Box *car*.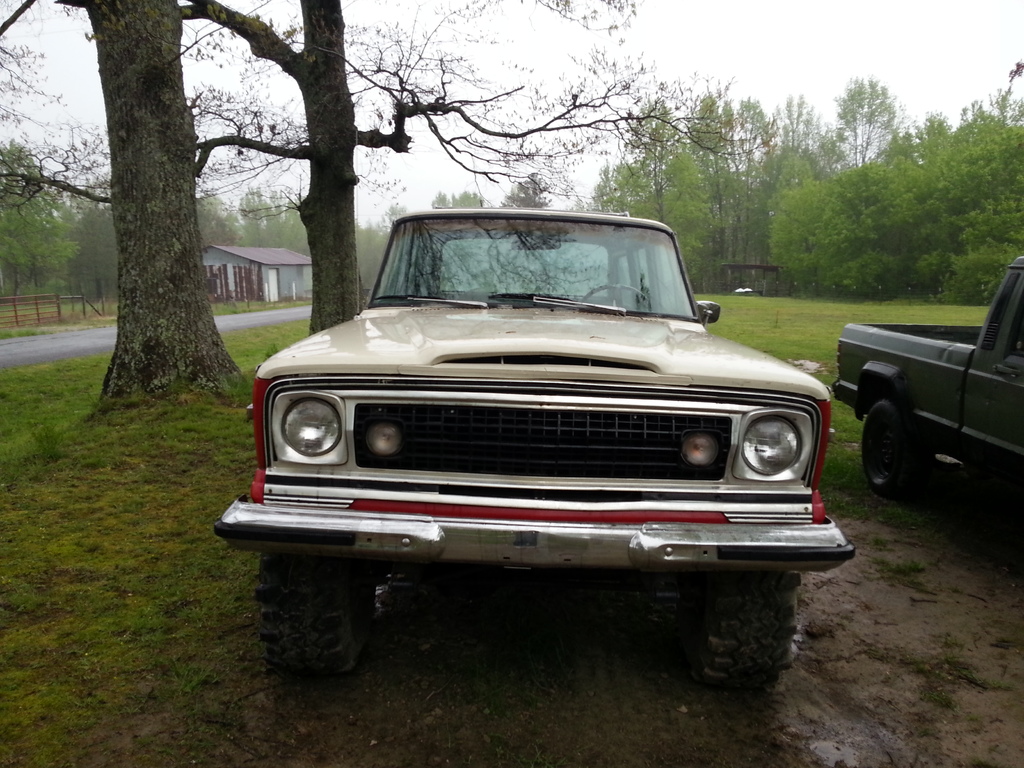
select_region(220, 201, 858, 677).
